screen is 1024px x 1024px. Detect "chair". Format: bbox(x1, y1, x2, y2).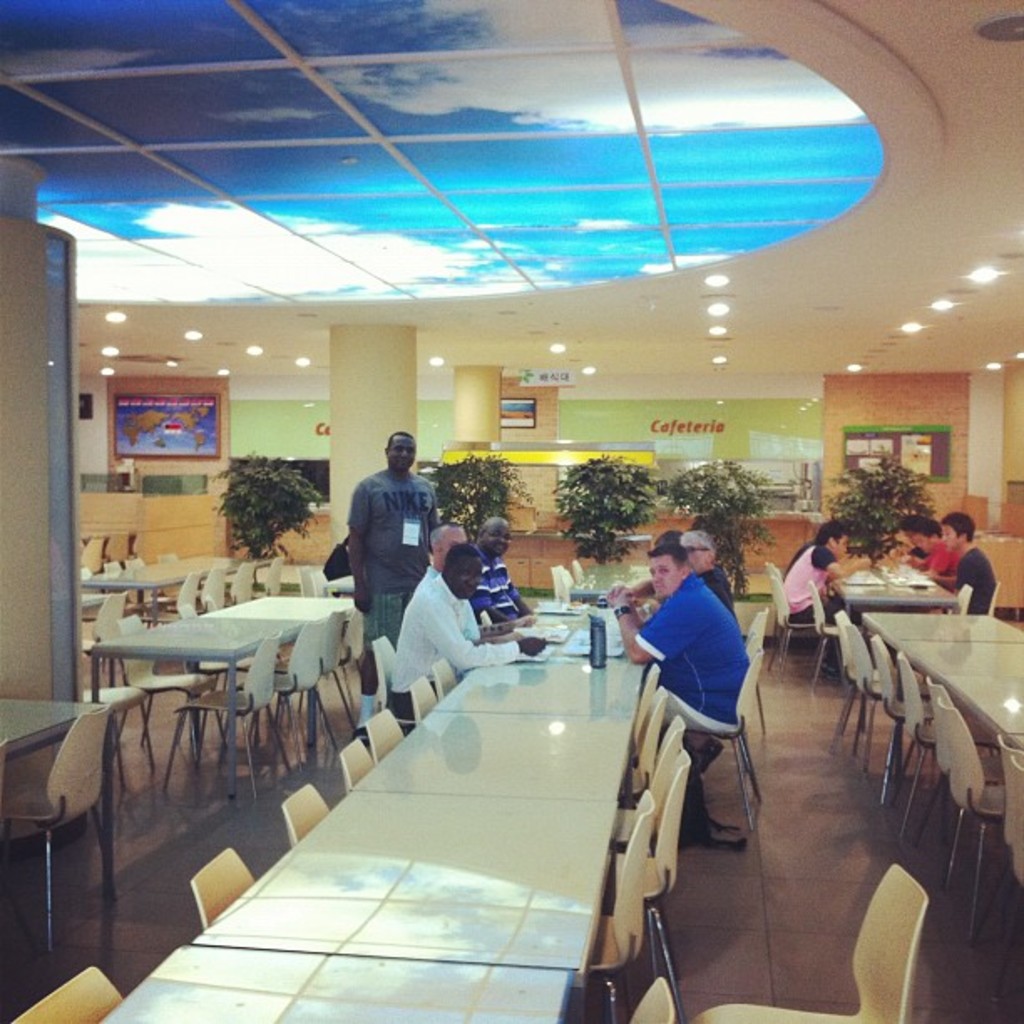
bbox(591, 793, 664, 1022).
